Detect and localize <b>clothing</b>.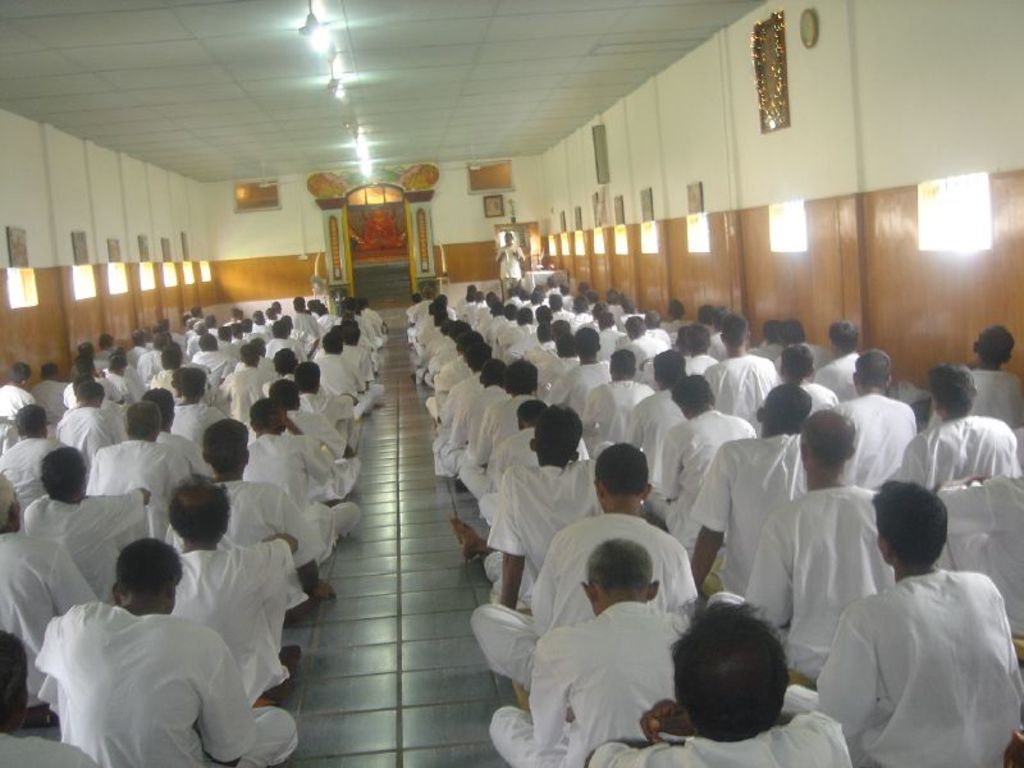
Localized at pyautogui.locateOnScreen(422, 316, 447, 358).
